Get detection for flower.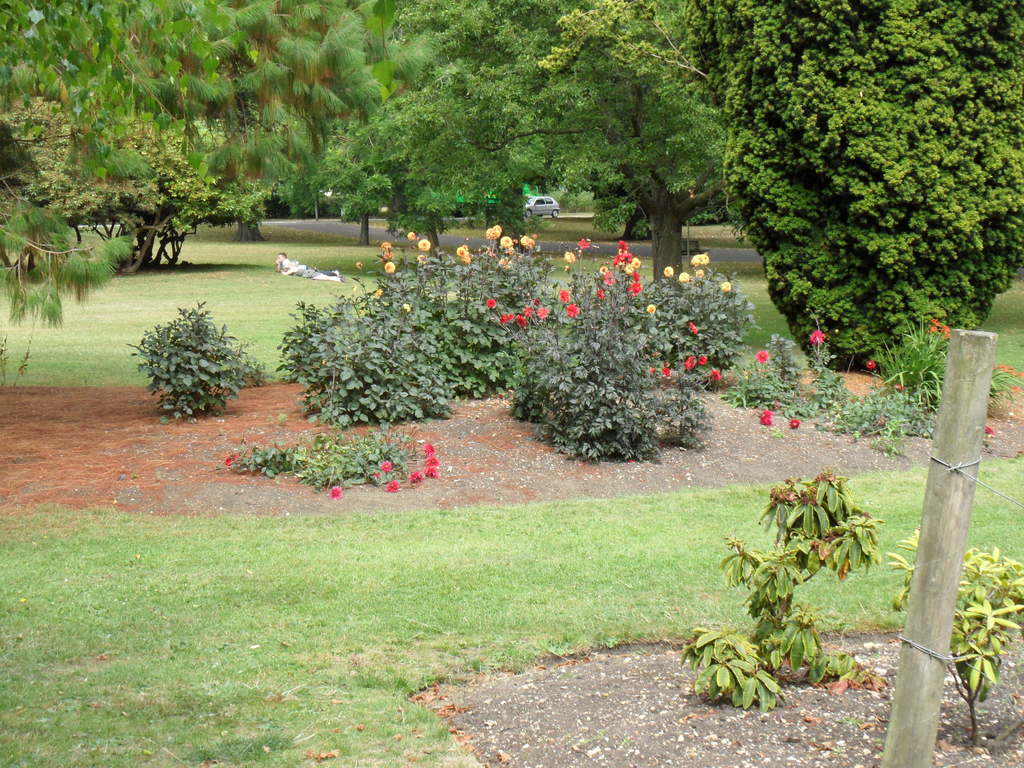
Detection: crop(380, 253, 394, 261).
